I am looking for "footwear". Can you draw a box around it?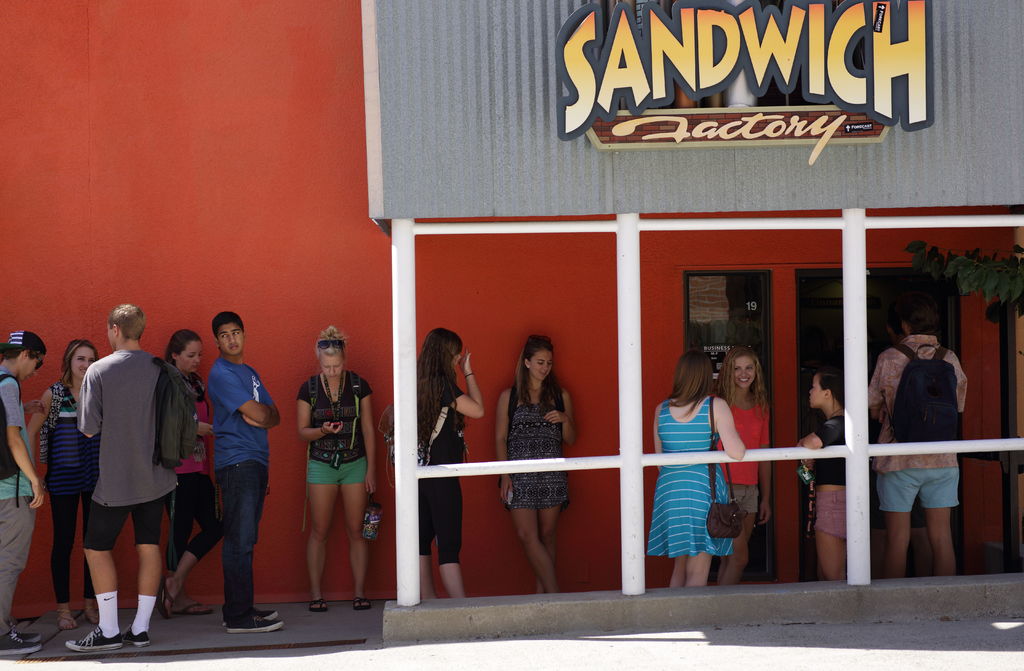
Sure, the bounding box is select_region(314, 597, 326, 612).
